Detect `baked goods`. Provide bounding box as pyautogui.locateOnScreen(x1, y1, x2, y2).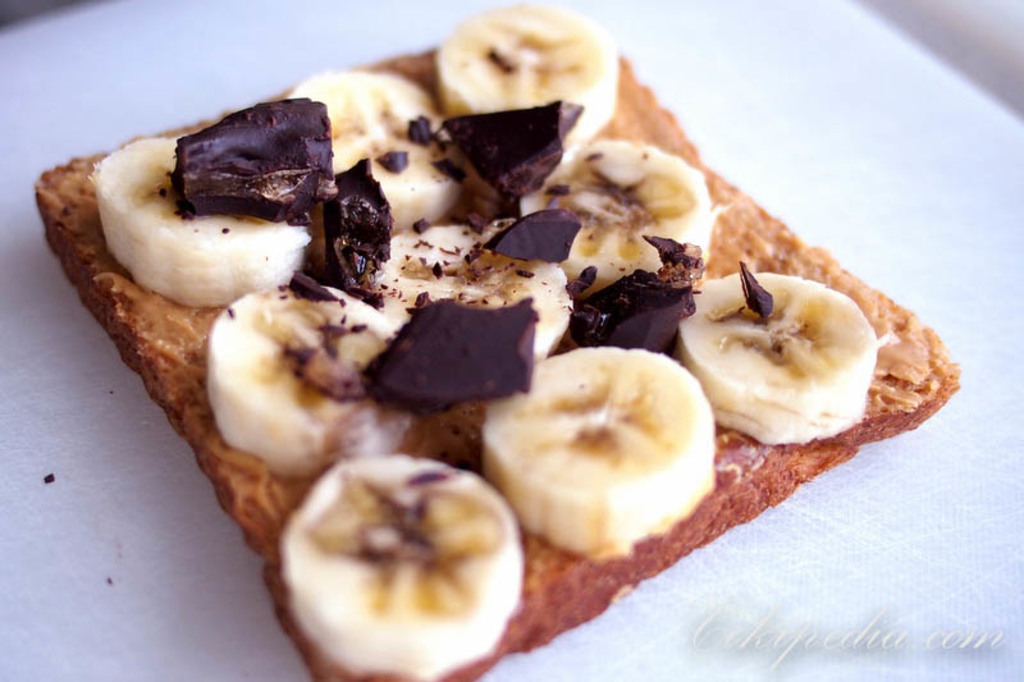
pyautogui.locateOnScreen(29, 8, 961, 678).
